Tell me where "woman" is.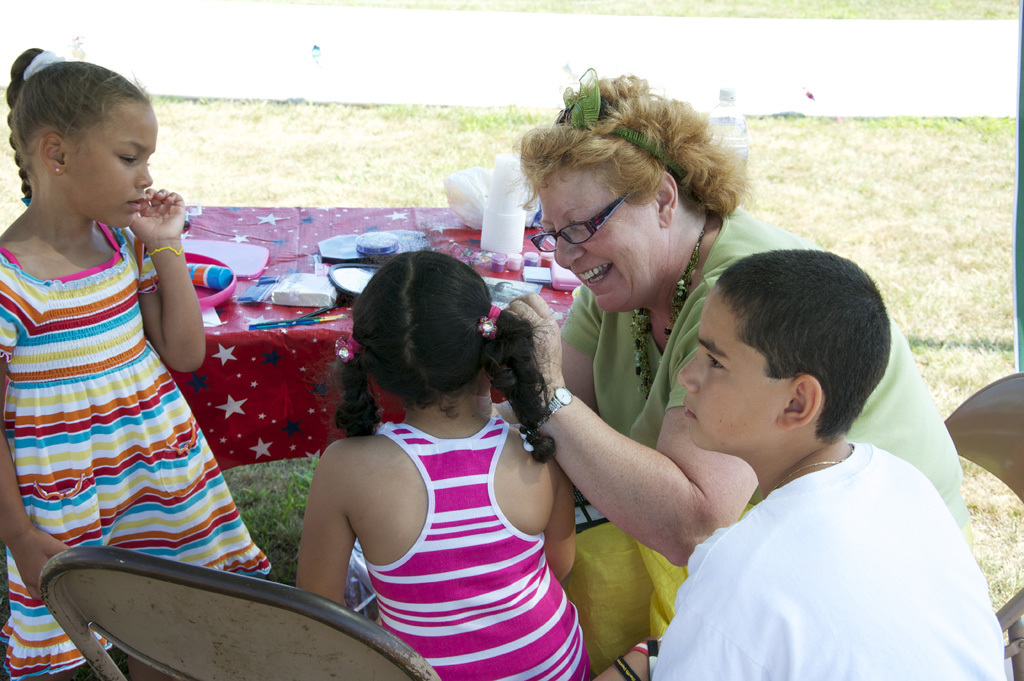
"woman" is at crop(491, 73, 960, 675).
